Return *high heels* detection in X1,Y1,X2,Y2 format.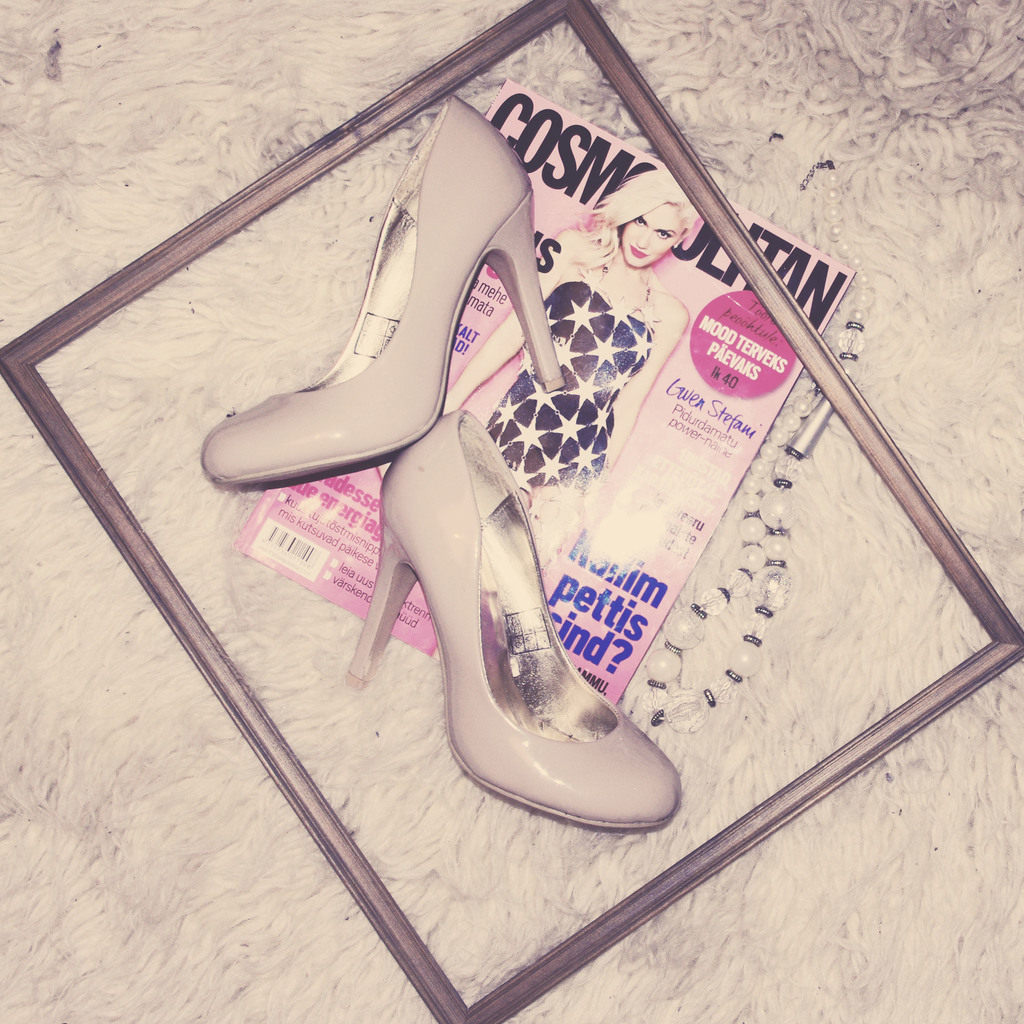
202,93,564,487.
